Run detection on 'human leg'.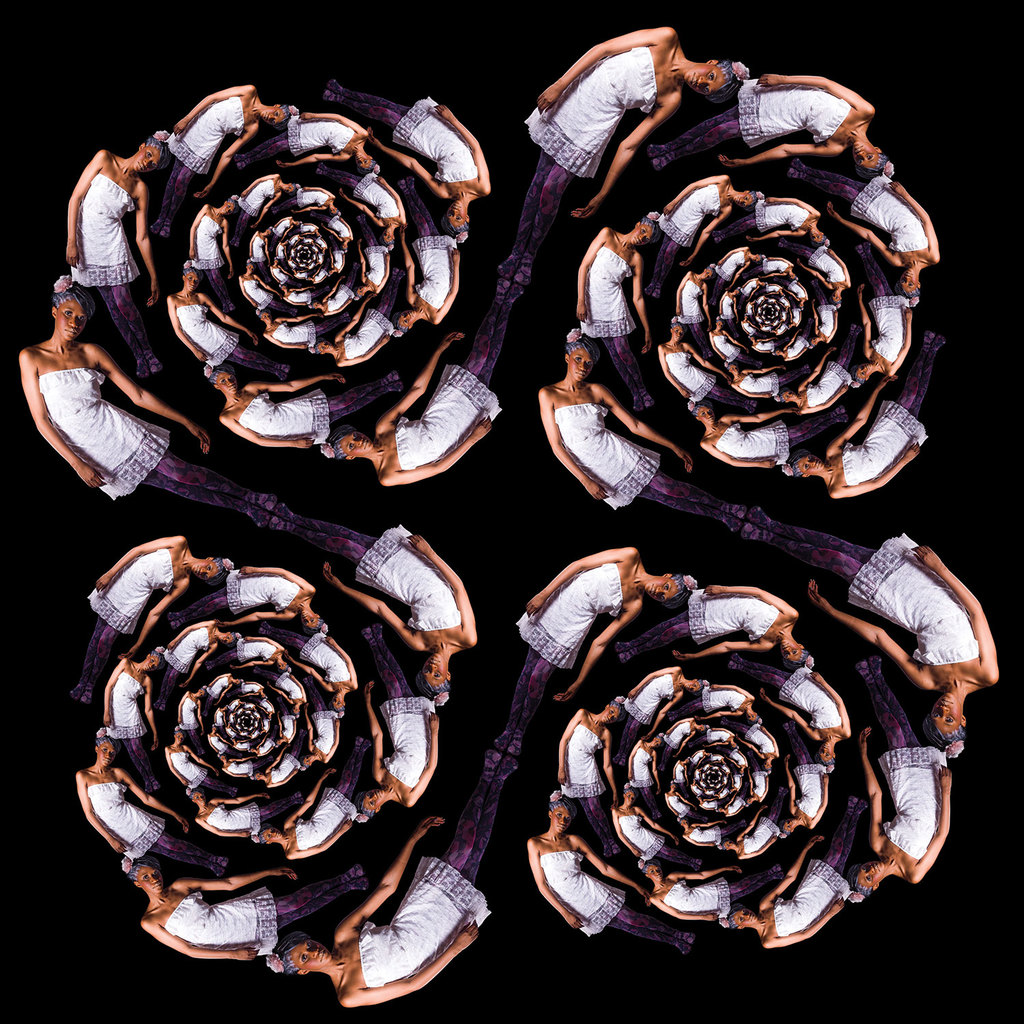
Result: {"left": 70, "top": 612, "right": 114, "bottom": 703}.
